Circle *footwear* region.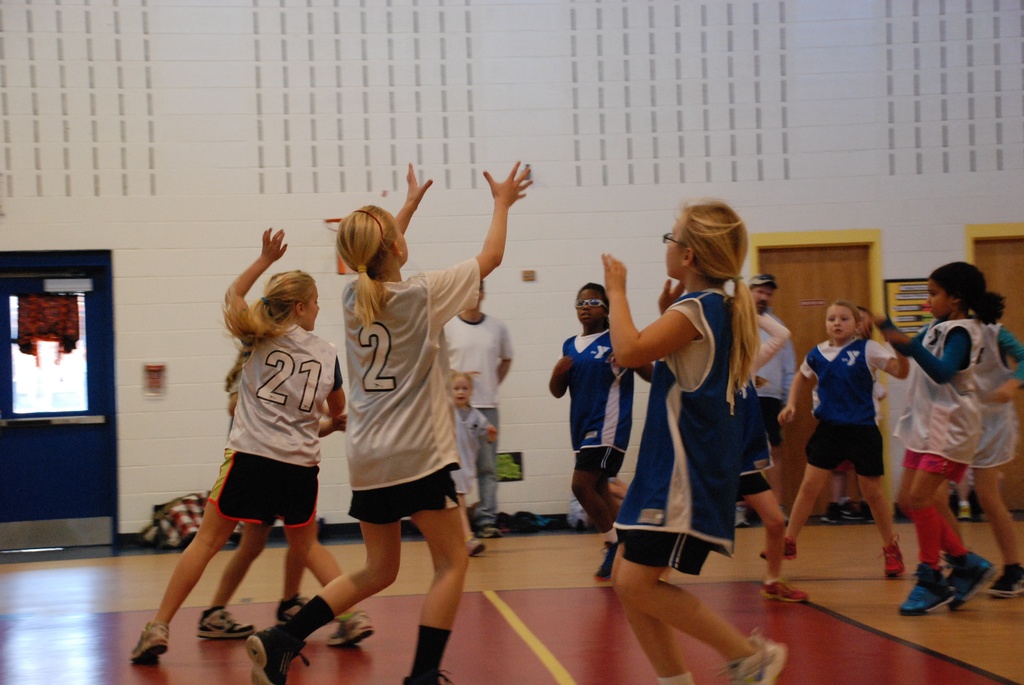
Region: bbox(881, 537, 909, 585).
